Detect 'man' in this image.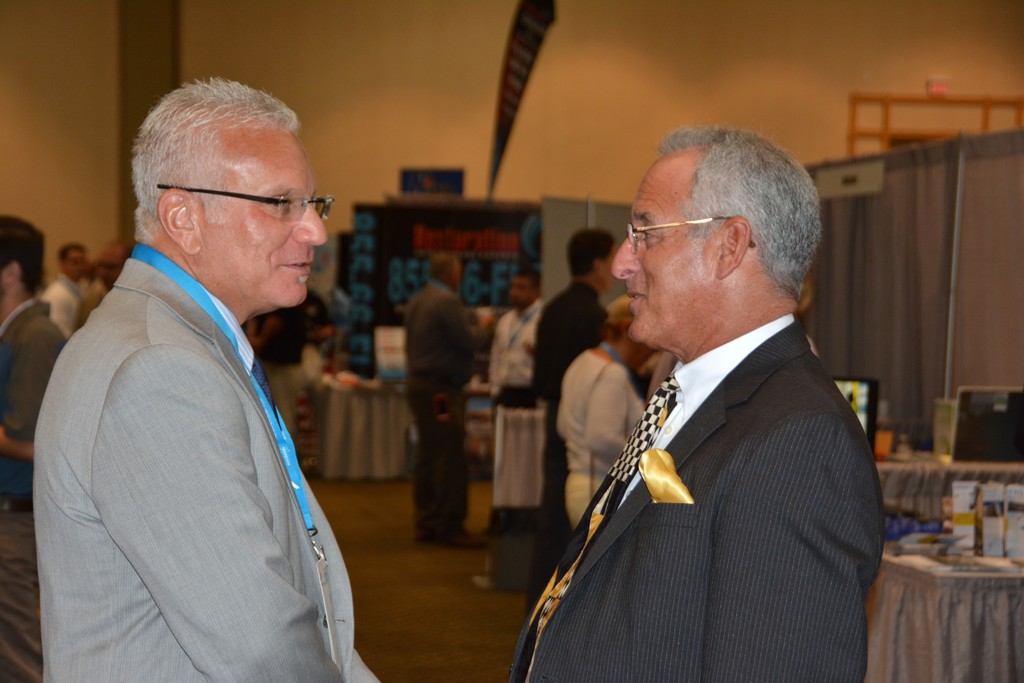
Detection: bbox=(522, 226, 618, 616).
